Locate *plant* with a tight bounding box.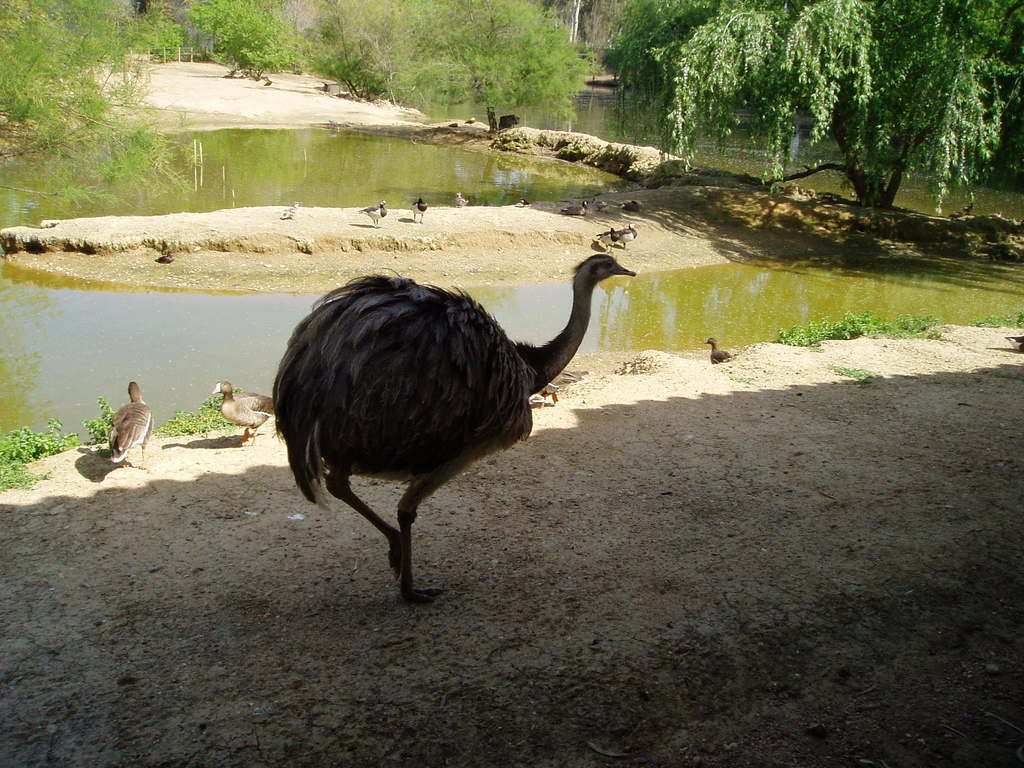
308:0:396:109.
